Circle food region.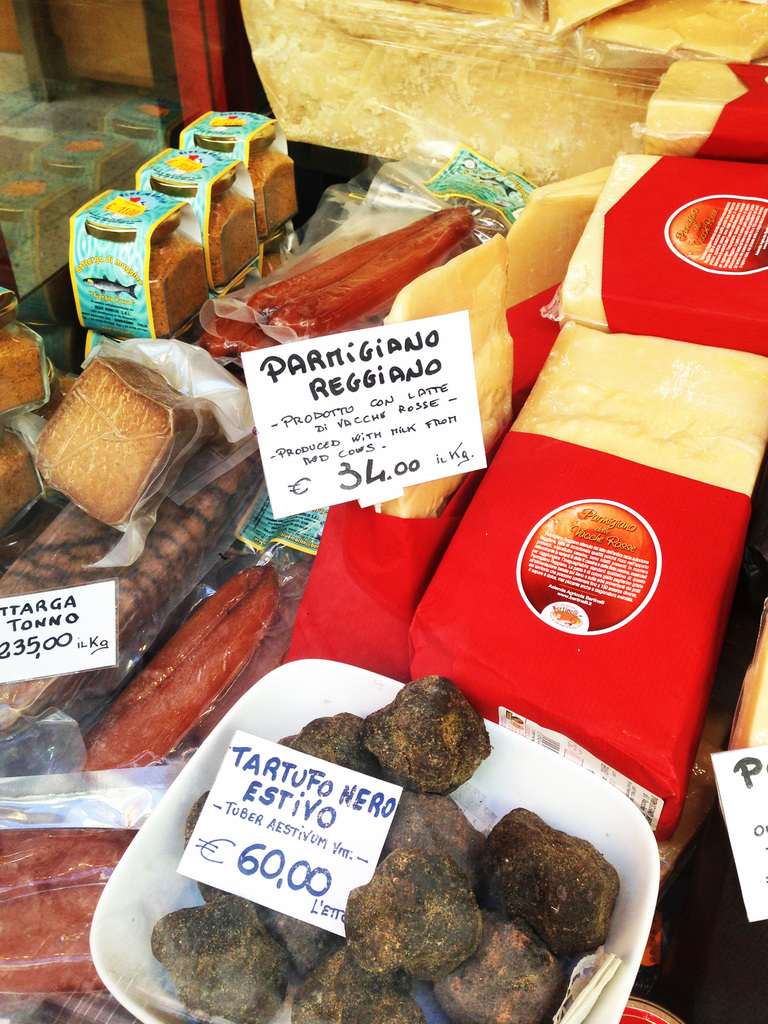
Region: region(0, 826, 138, 1001).
